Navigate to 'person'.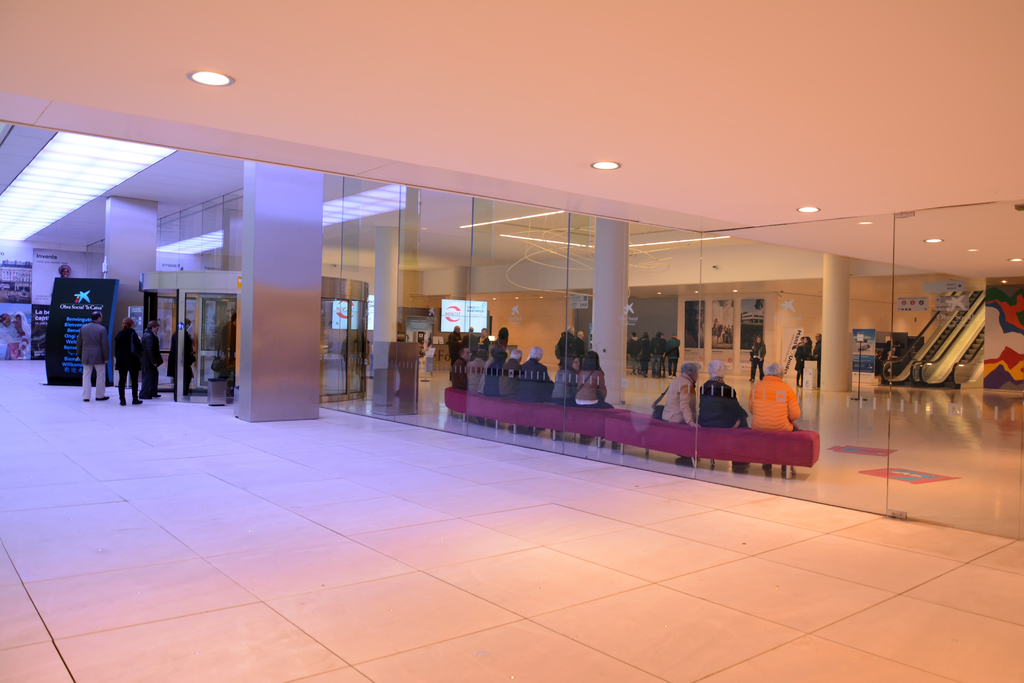
Navigation target: 552,354,579,404.
